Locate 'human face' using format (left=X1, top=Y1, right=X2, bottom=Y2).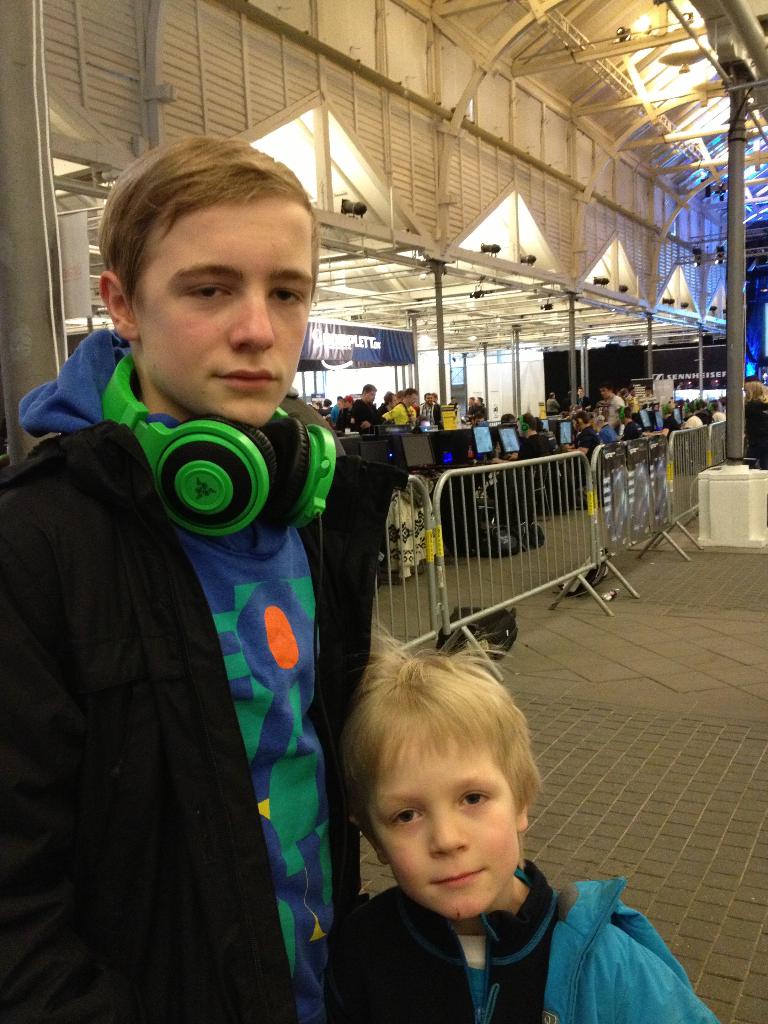
(left=366, top=724, right=518, bottom=922).
